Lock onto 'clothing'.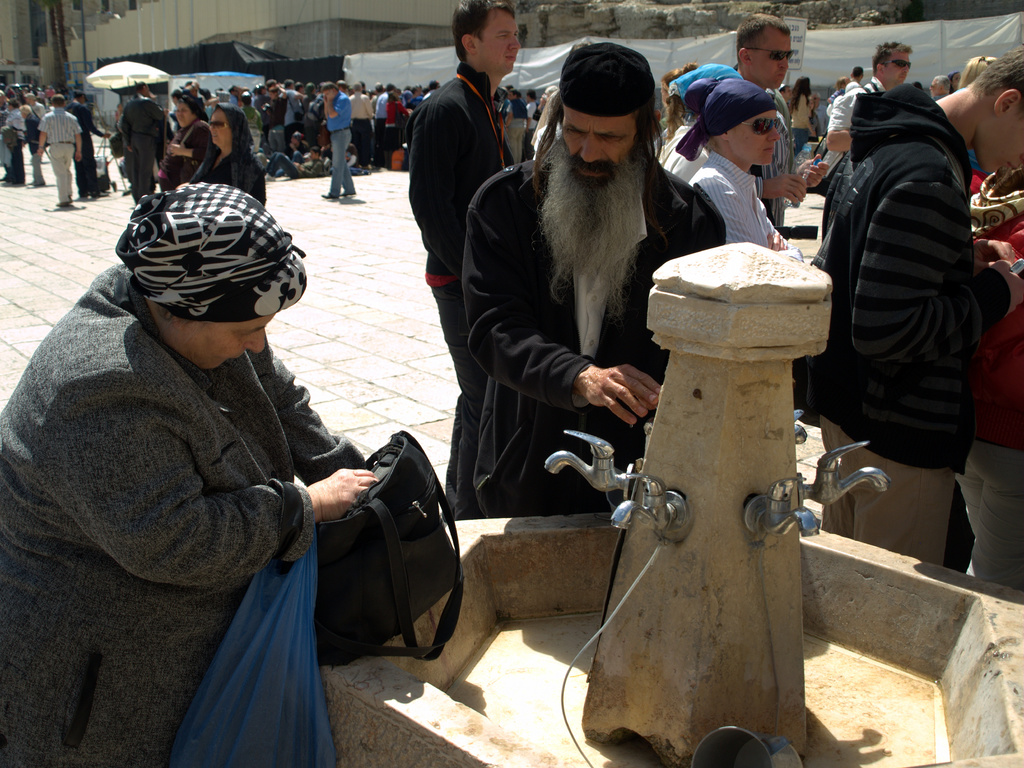
Locked: 0:263:366:767.
